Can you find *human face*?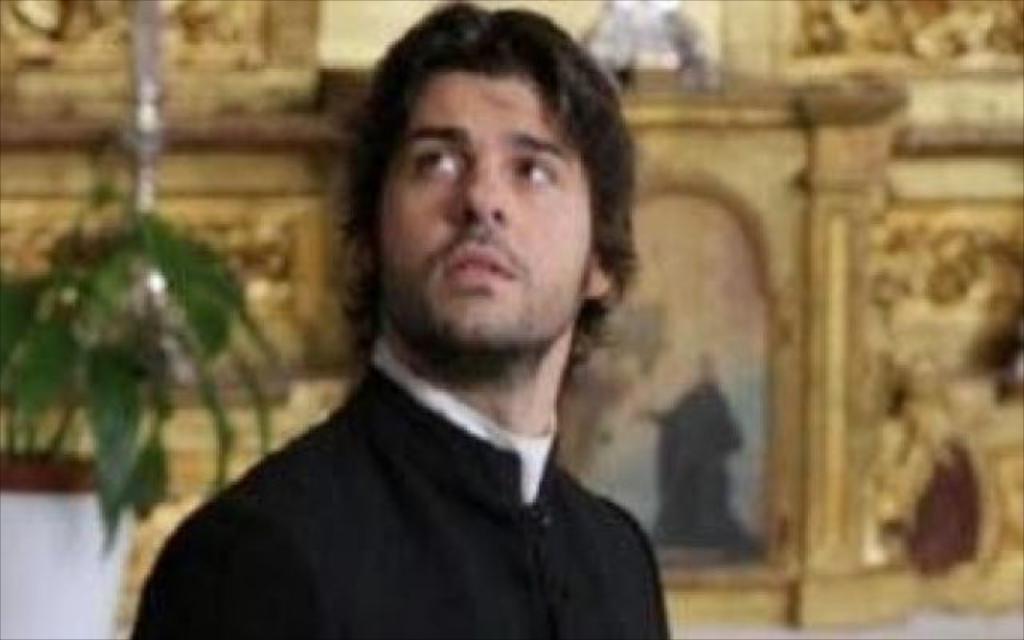
Yes, bounding box: x1=362, y1=38, x2=600, y2=346.
